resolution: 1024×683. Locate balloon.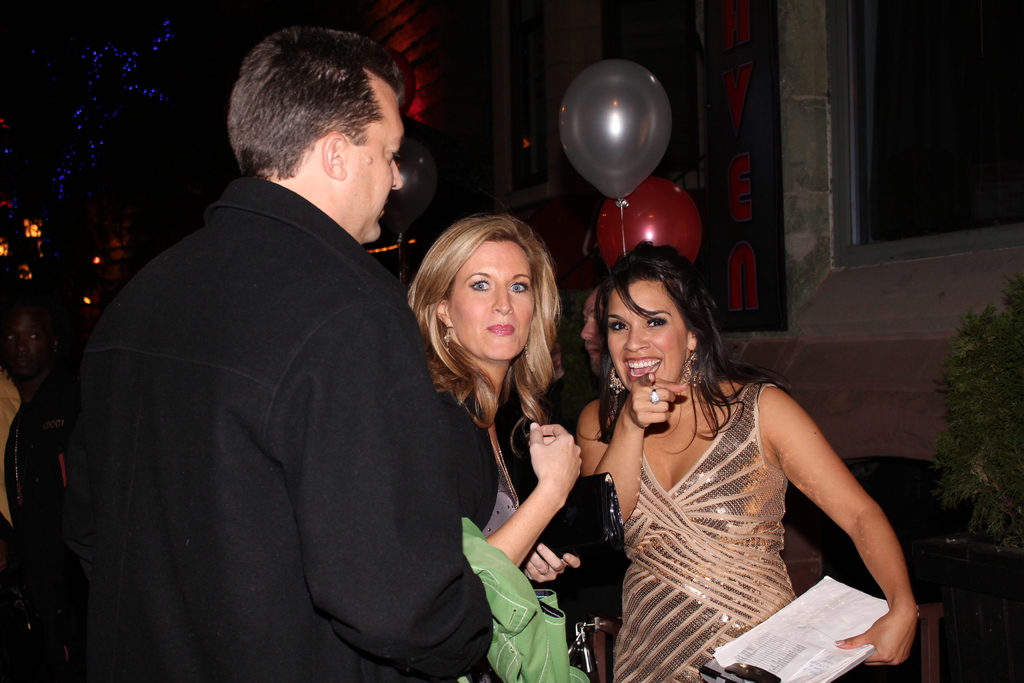
<box>596,173,700,274</box>.
